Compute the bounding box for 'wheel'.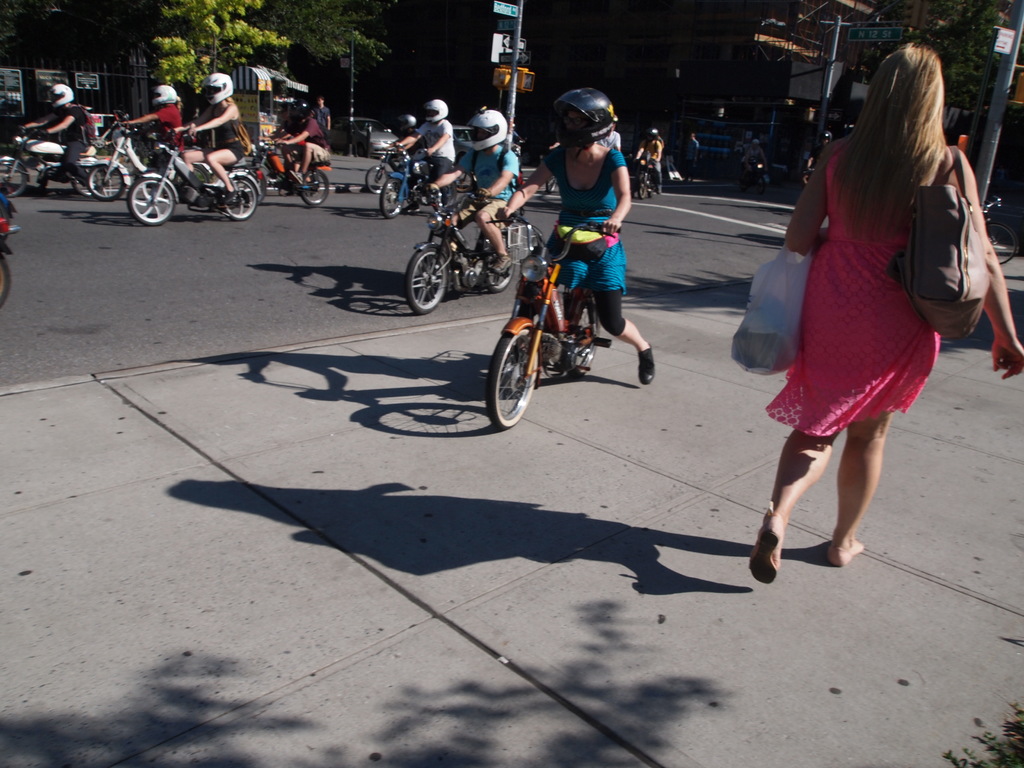
box(488, 234, 520, 295).
